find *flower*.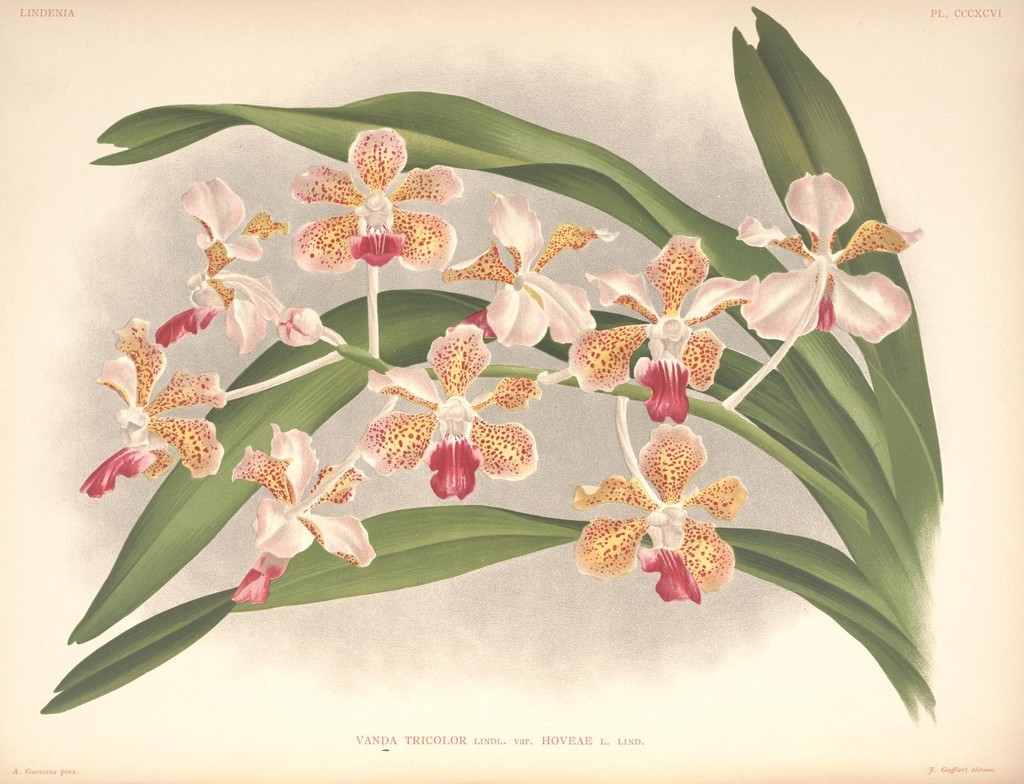
<bbox>440, 191, 617, 346</bbox>.
